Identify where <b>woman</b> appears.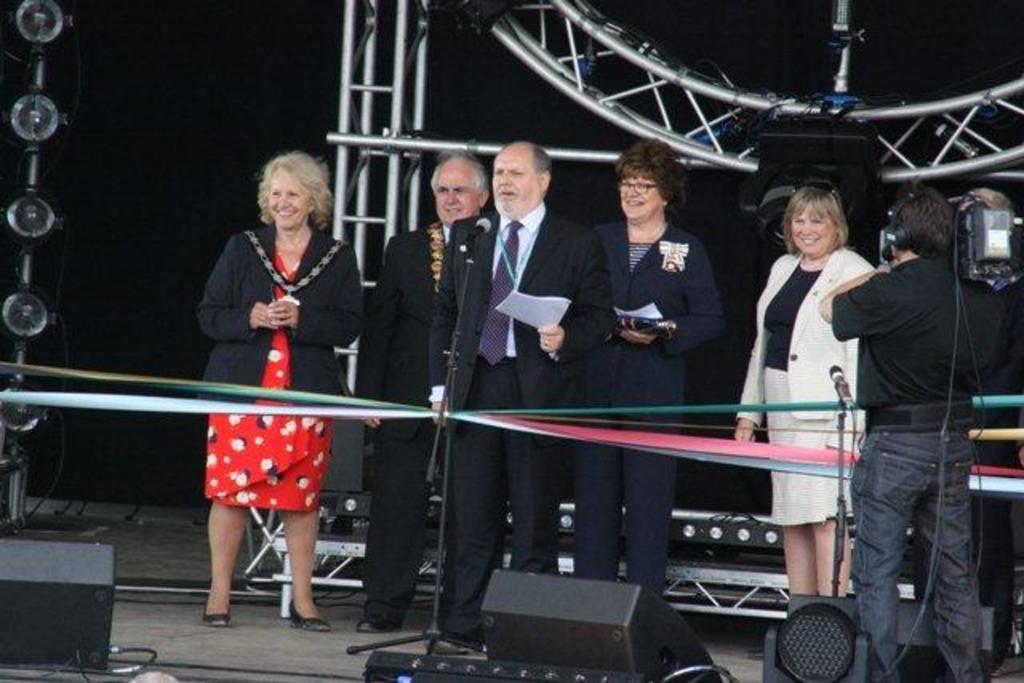
Appears at <region>166, 195, 370, 582</region>.
